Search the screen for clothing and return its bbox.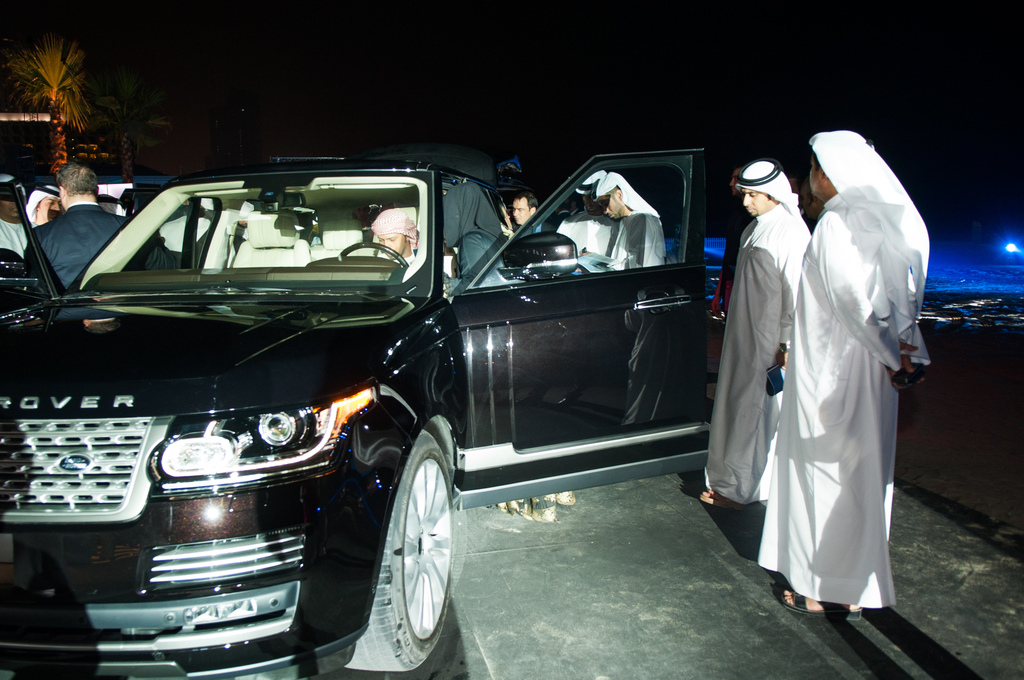
Found: <box>27,209,181,293</box>.
